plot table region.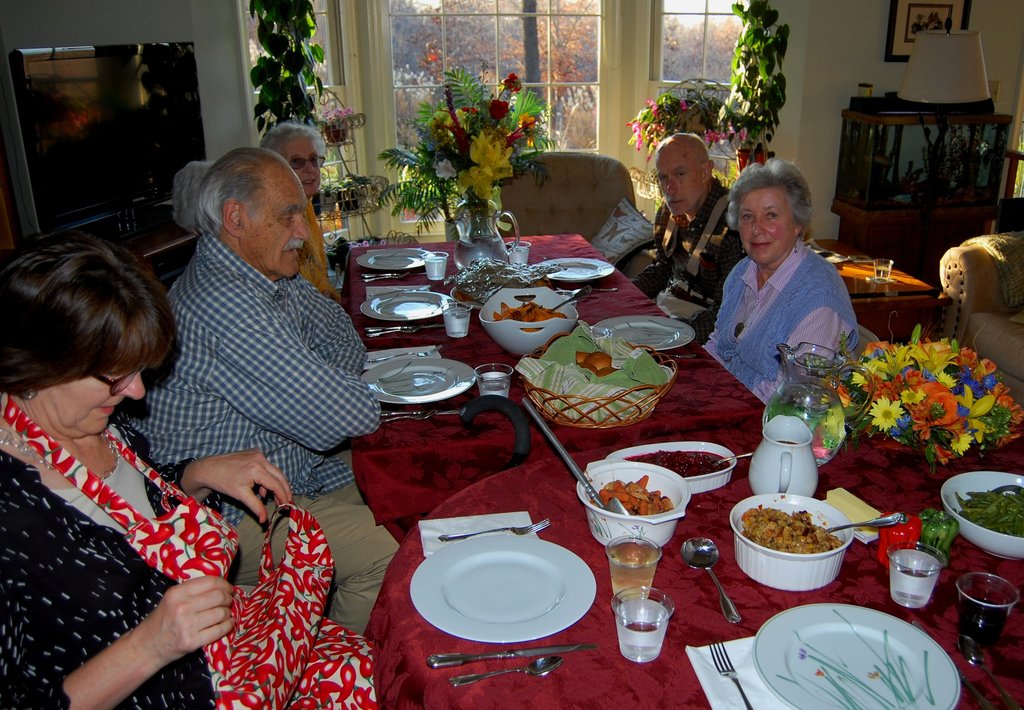
Plotted at pyautogui.locateOnScreen(339, 219, 808, 580).
